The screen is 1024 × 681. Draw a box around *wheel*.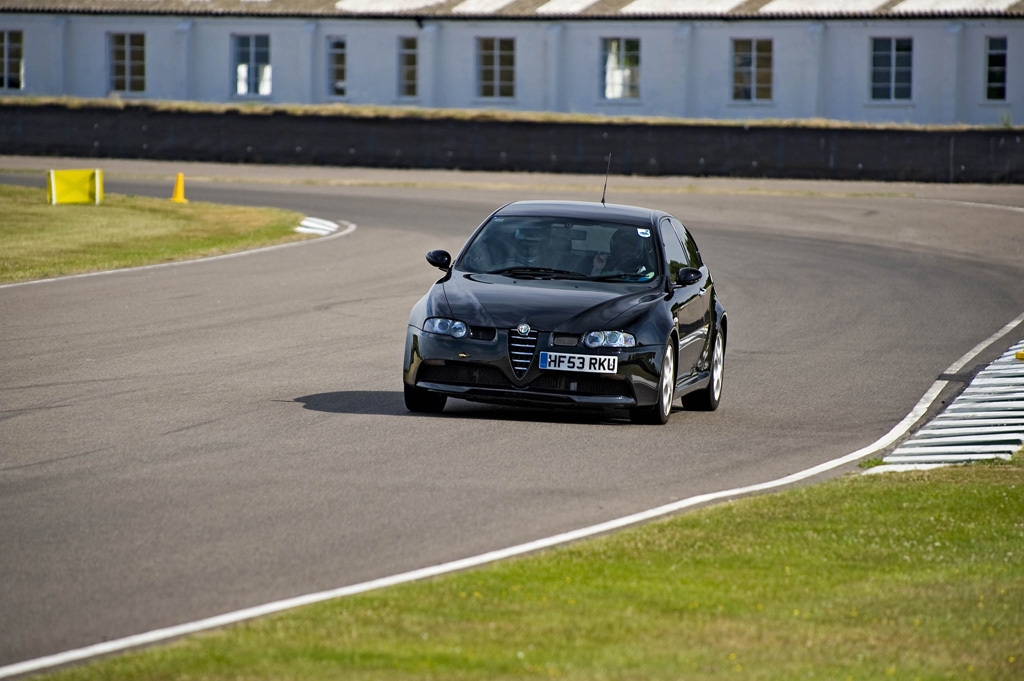
403/383/446/415.
